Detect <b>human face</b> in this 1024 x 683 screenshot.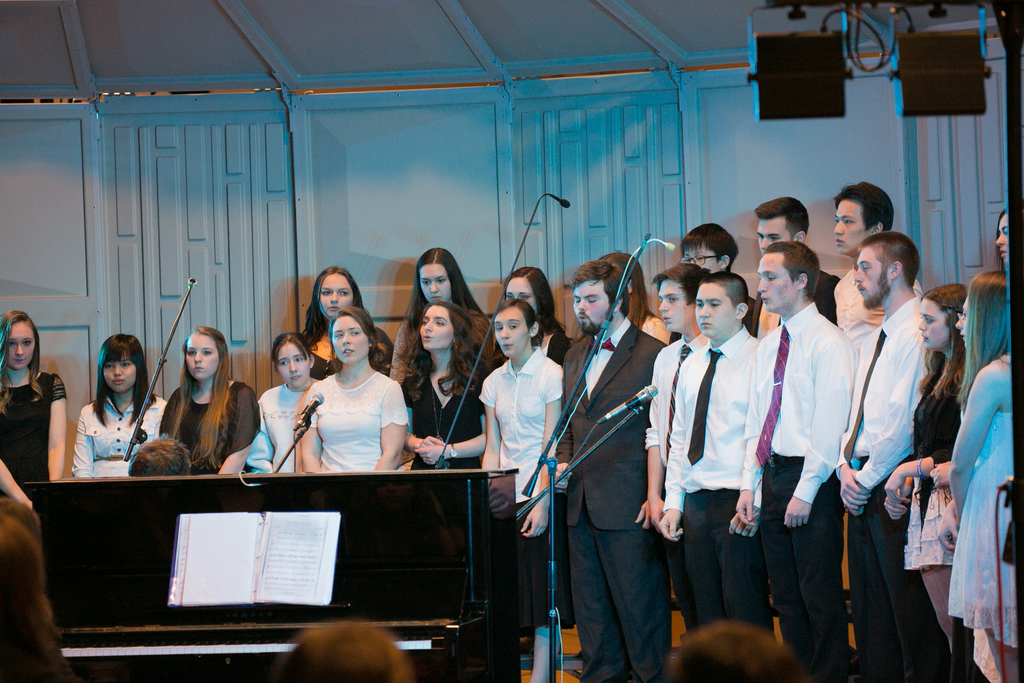
Detection: x1=492 y1=312 x2=525 y2=359.
